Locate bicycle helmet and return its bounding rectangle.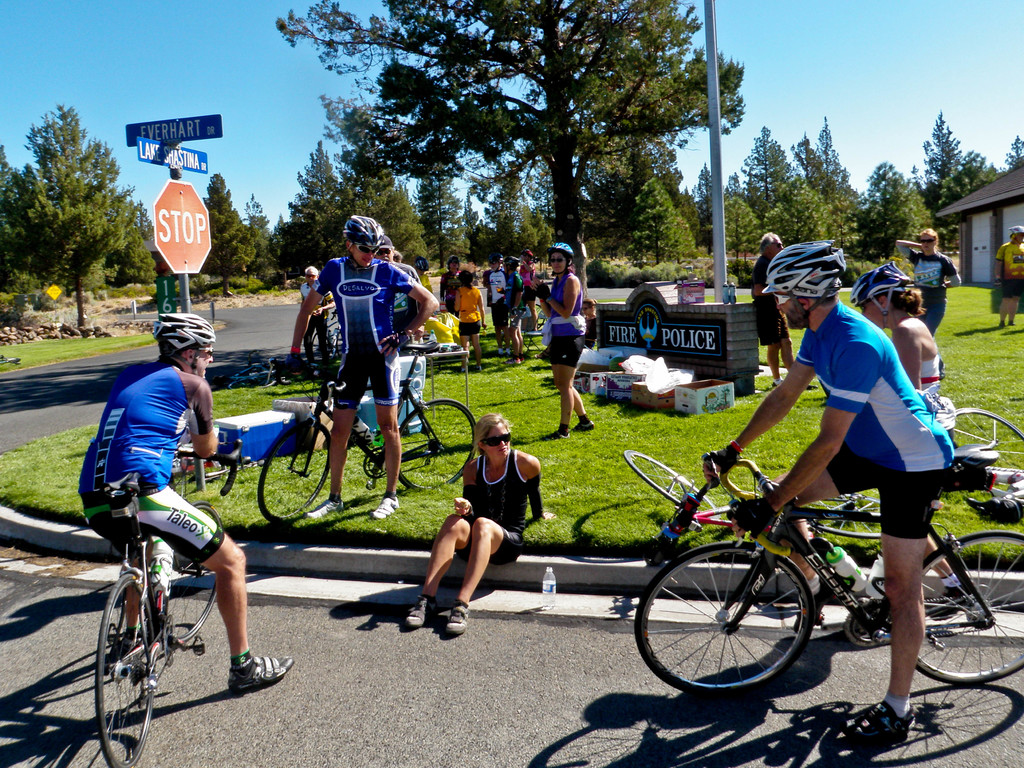
bbox=[855, 259, 906, 317].
